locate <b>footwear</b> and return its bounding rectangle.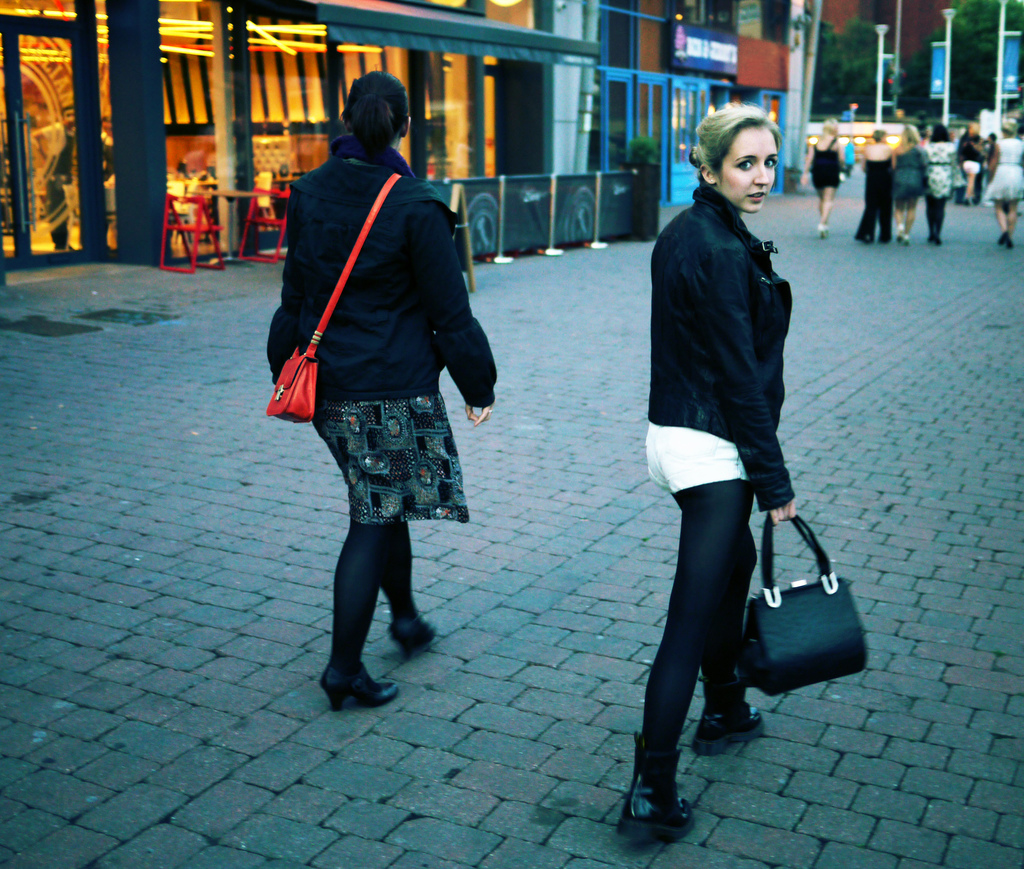
x1=899 y1=231 x2=911 y2=246.
